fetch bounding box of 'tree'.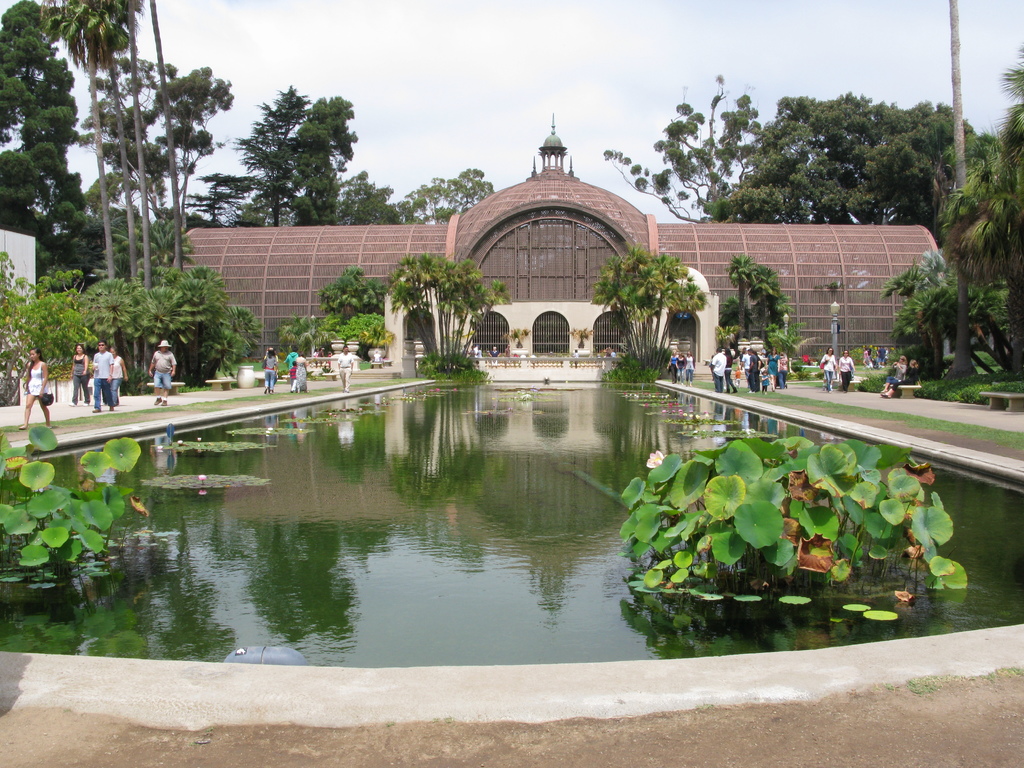
Bbox: BBox(0, 0, 83, 282).
